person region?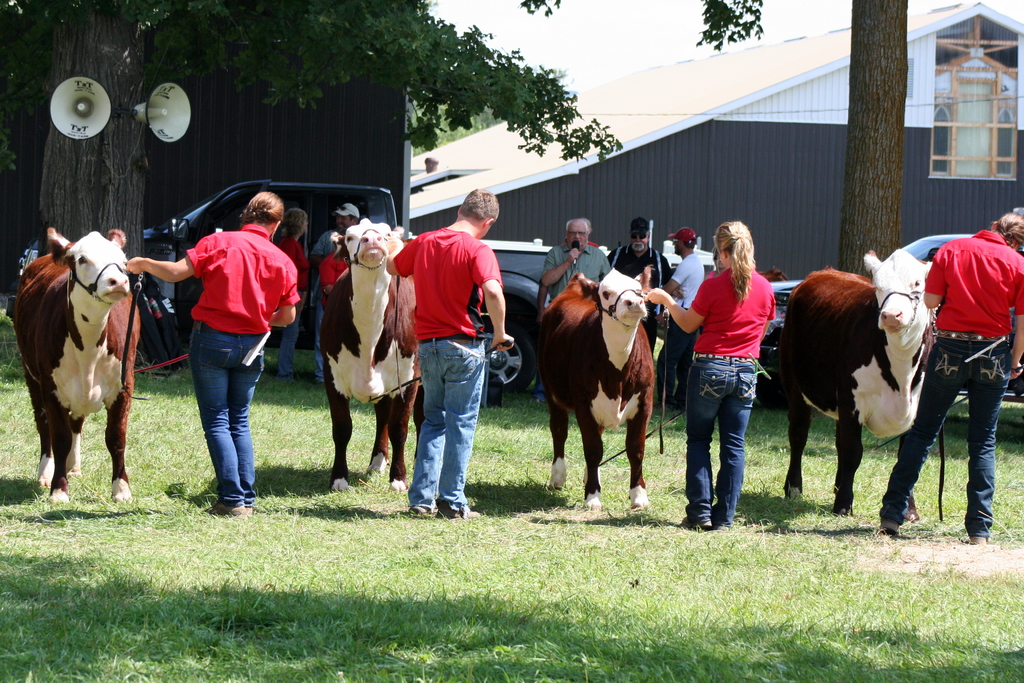
bbox=(314, 199, 359, 391)
